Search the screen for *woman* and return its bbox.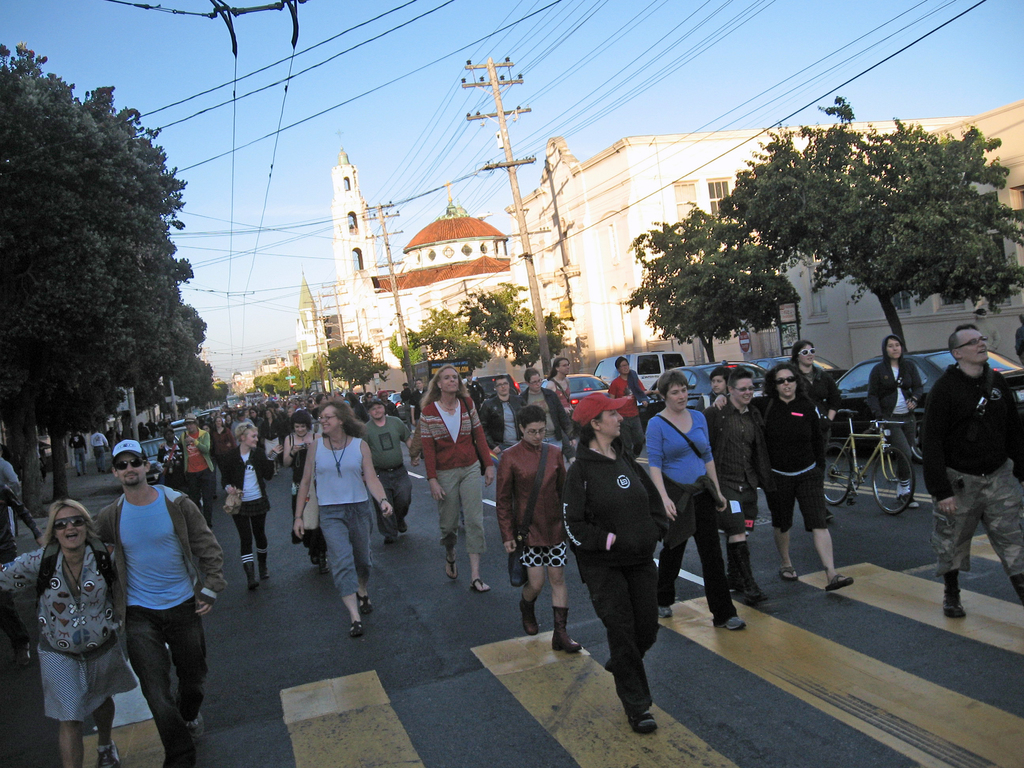
Found: <bbox>283, 410, 329, 570</bbox>.
